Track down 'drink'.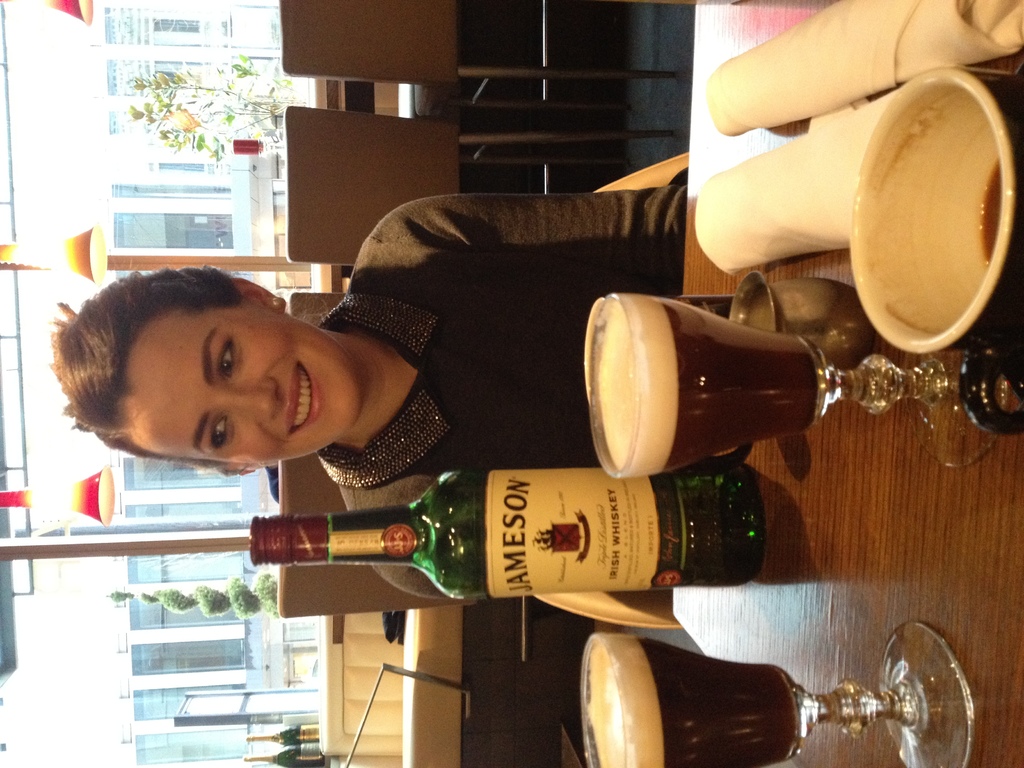
Tracked to left=247, top=746, right=333, bottom=765.
